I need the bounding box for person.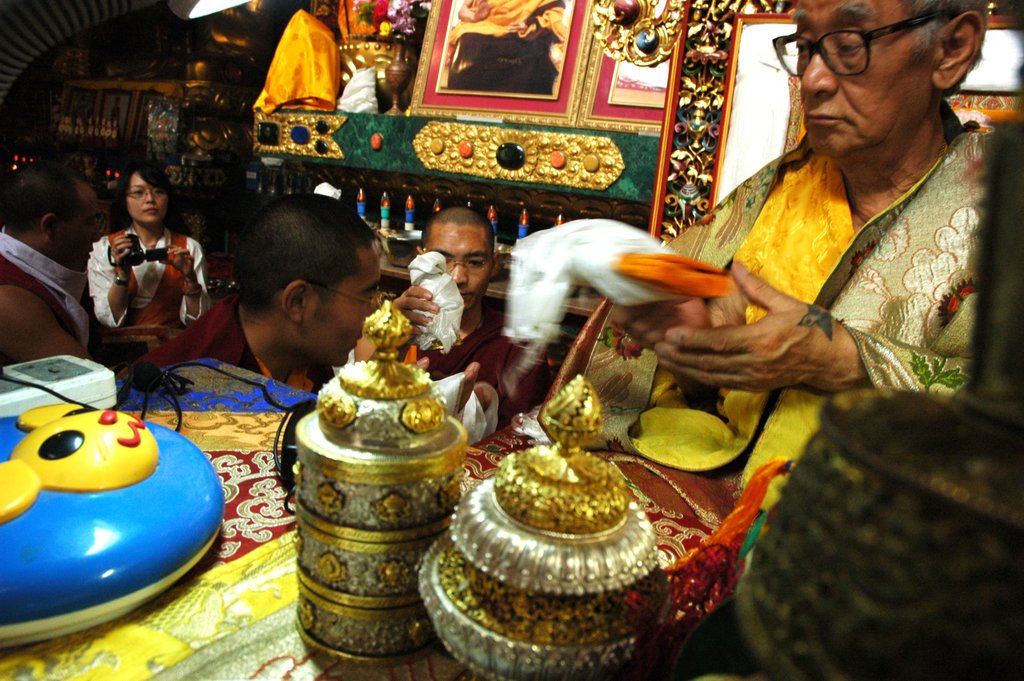
Here it is: (120,191,385,402).
